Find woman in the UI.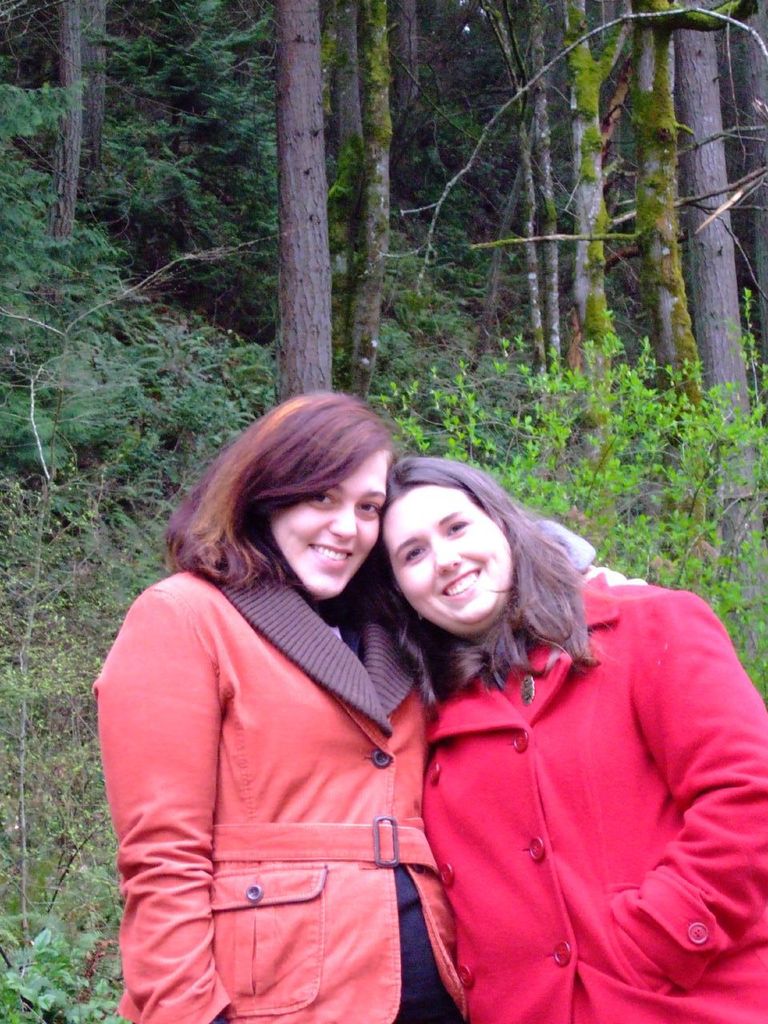
UI element at {"x1": 108, "y1": 386, "x2": 472, "y2": 998}.
